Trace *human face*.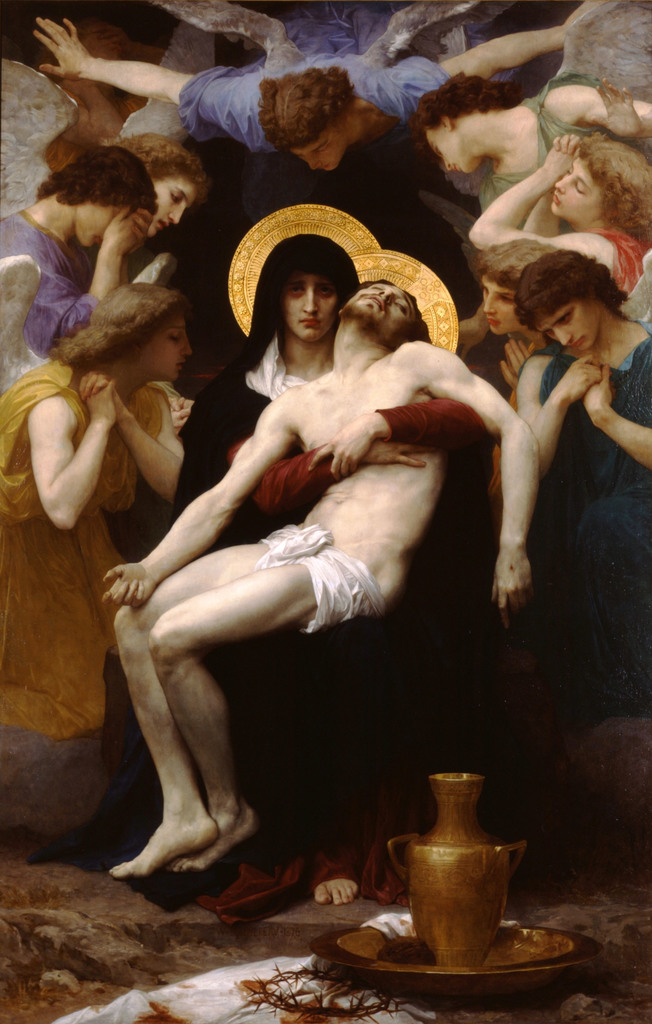
Traced to (x1=339, y1=276, x2=423, y2=339).
